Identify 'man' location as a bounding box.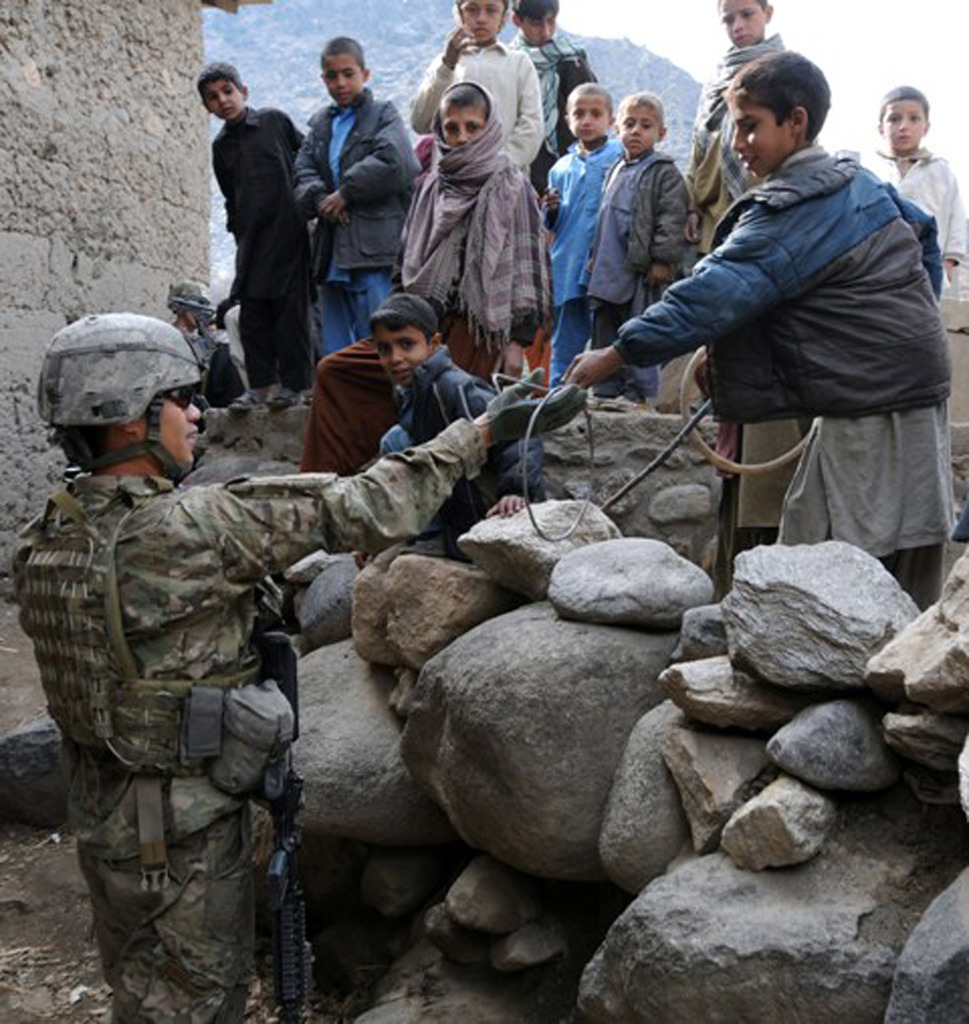
{"x1": 290, "y1": 36, "x2": 424, "y2": 318}.
